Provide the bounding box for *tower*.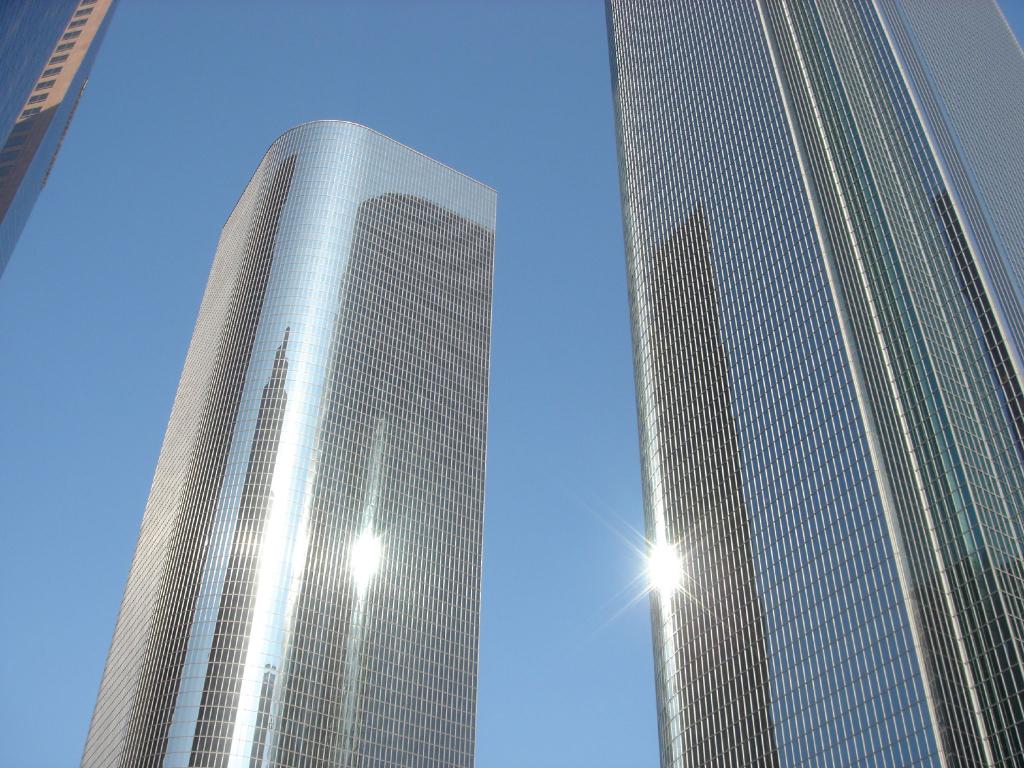
69,74,503,748.
